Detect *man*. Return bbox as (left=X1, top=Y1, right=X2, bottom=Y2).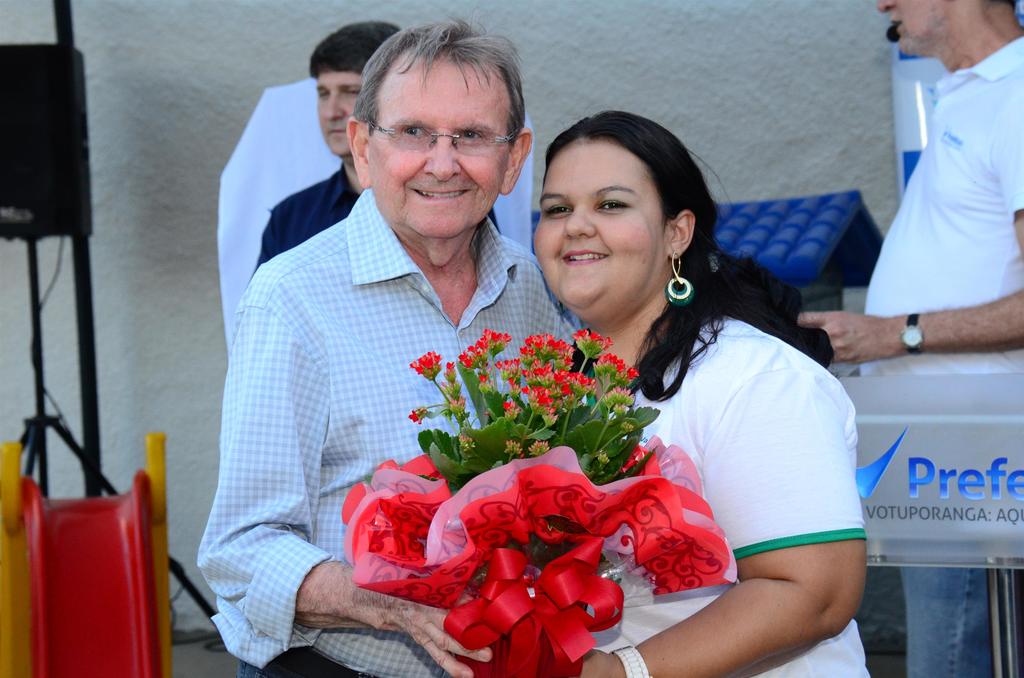
(left=248, top=21, right=402, bottom=281).
